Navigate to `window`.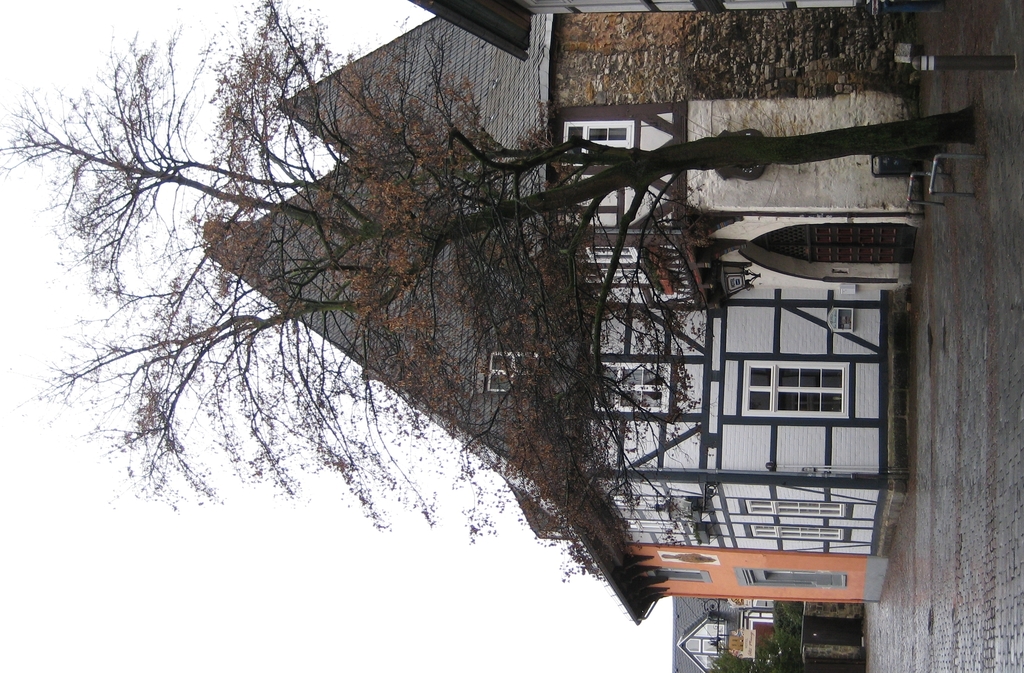
Navigation target: (x1=737, y1=566, x2=844, y2=588).
